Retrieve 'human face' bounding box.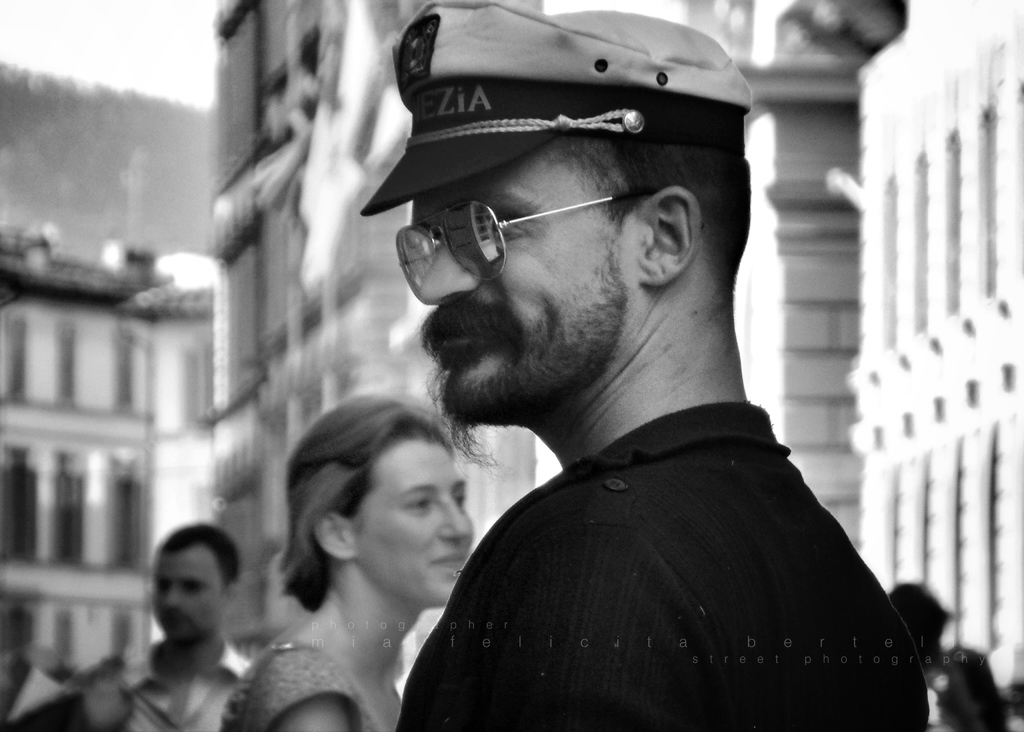
Bounding box: box=[406, 144, 647, 433].
